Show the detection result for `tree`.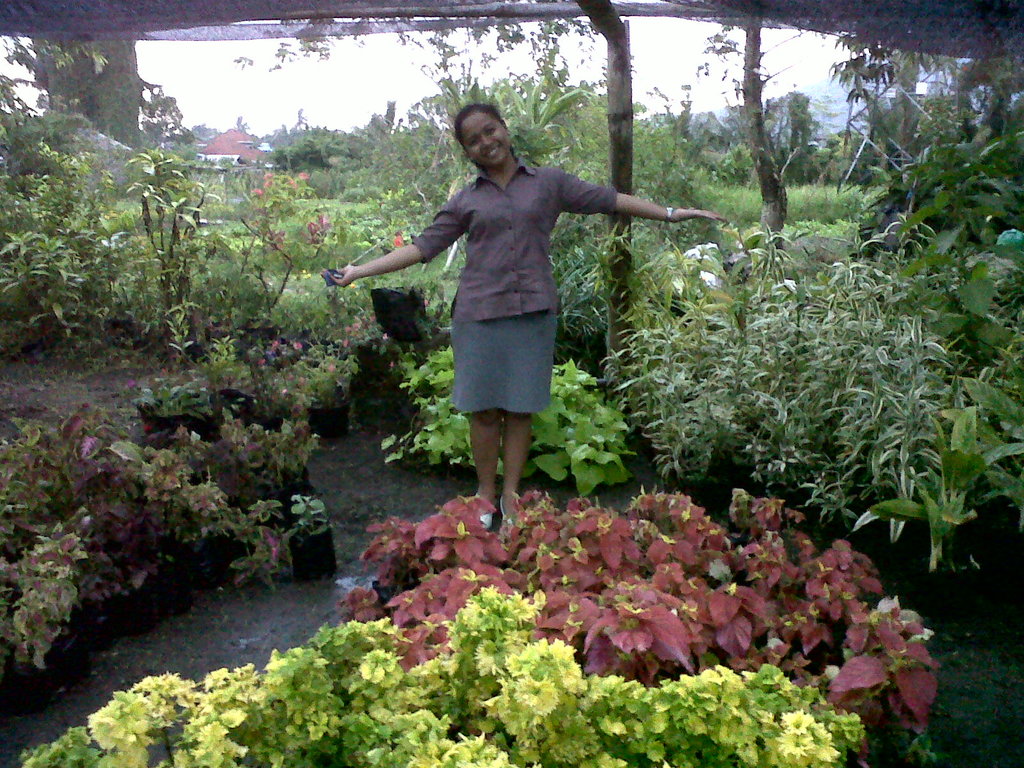
bbox=(275, 121, 353, 183).
